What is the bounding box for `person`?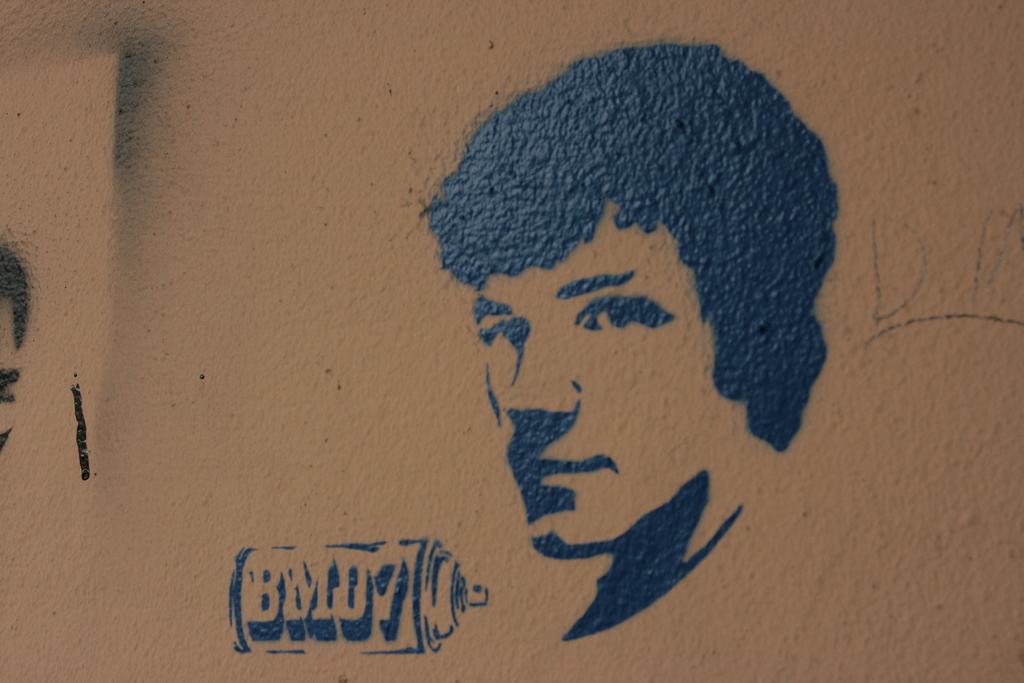
<region>418, 53, 833, 638</region>.
